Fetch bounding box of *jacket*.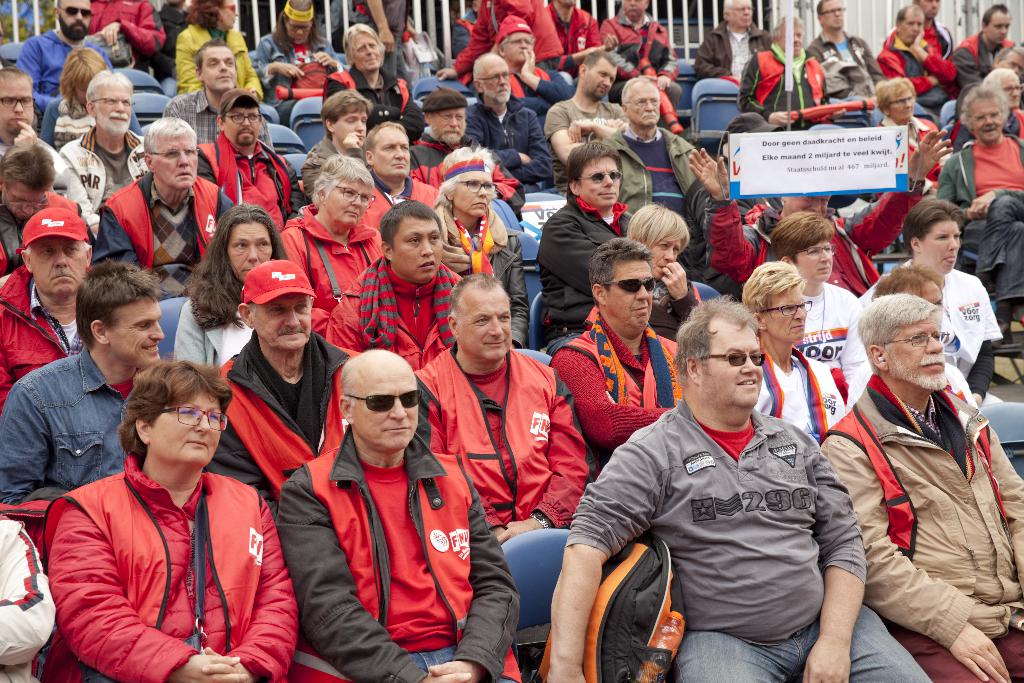
Bbox: [left=935, top=136, right=1023, bottom=226].
